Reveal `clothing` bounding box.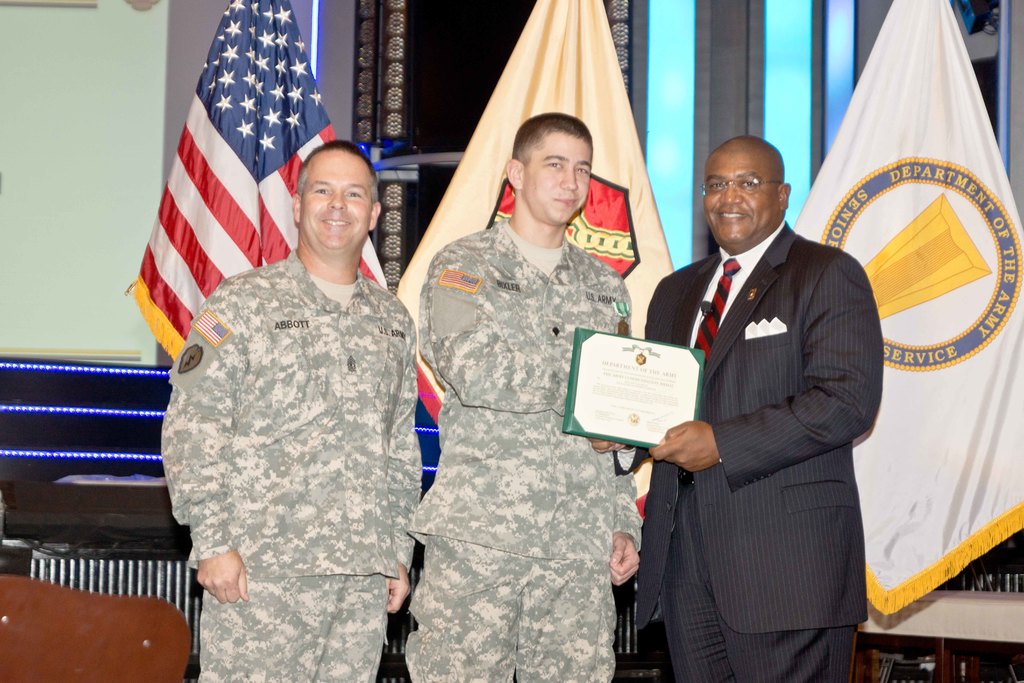
Revealed: locate(415, 218, 644, 682).
